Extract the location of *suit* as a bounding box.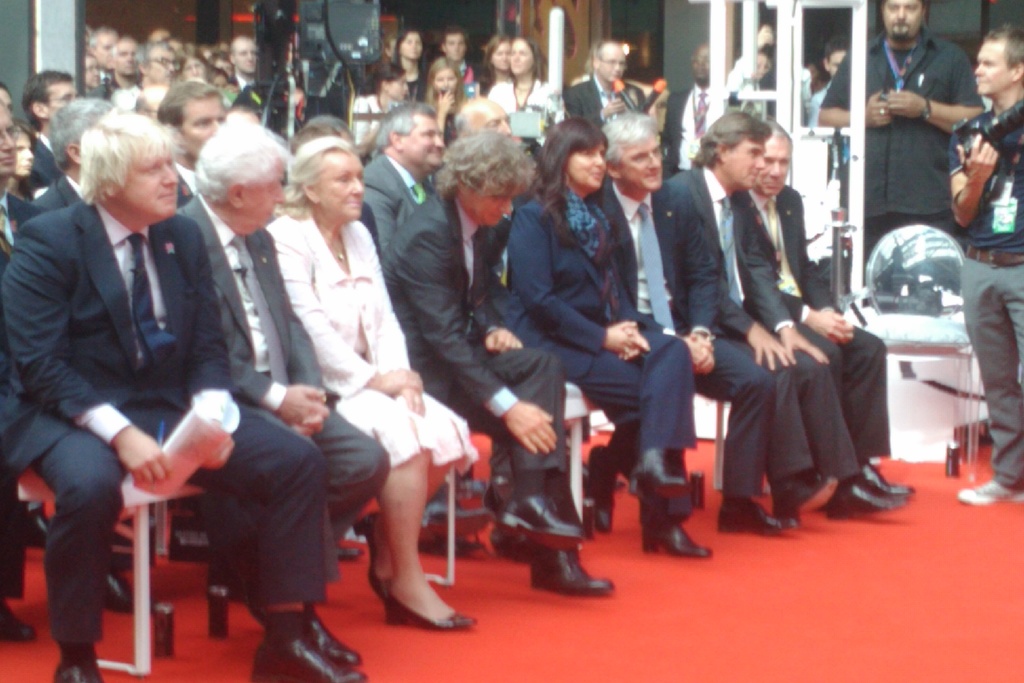
{"x1": 0, "y1": 195, "x2": 324, "y2": 639}.
